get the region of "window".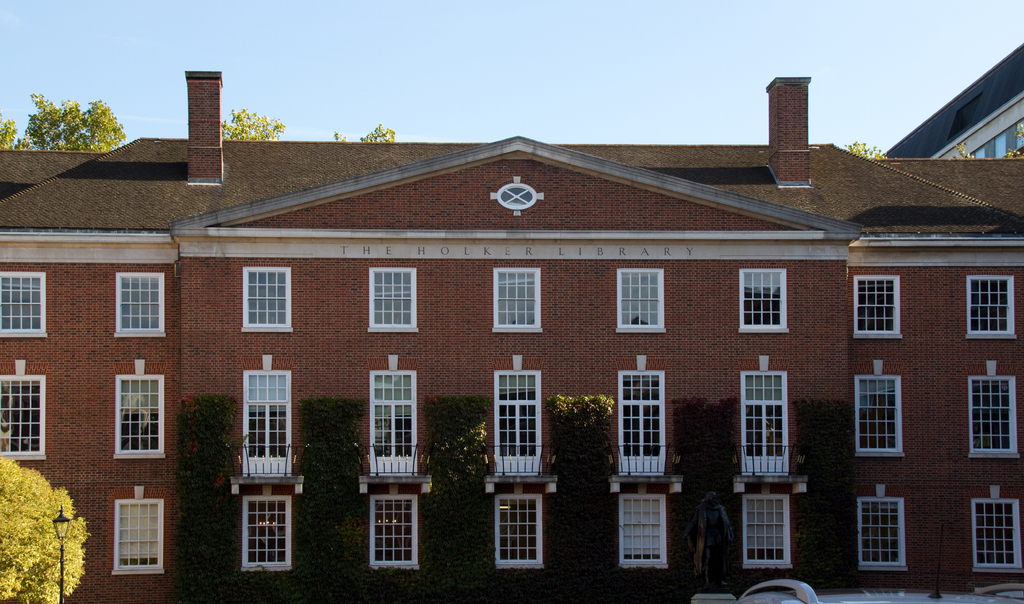
locate(615, 495, 669, 571).
